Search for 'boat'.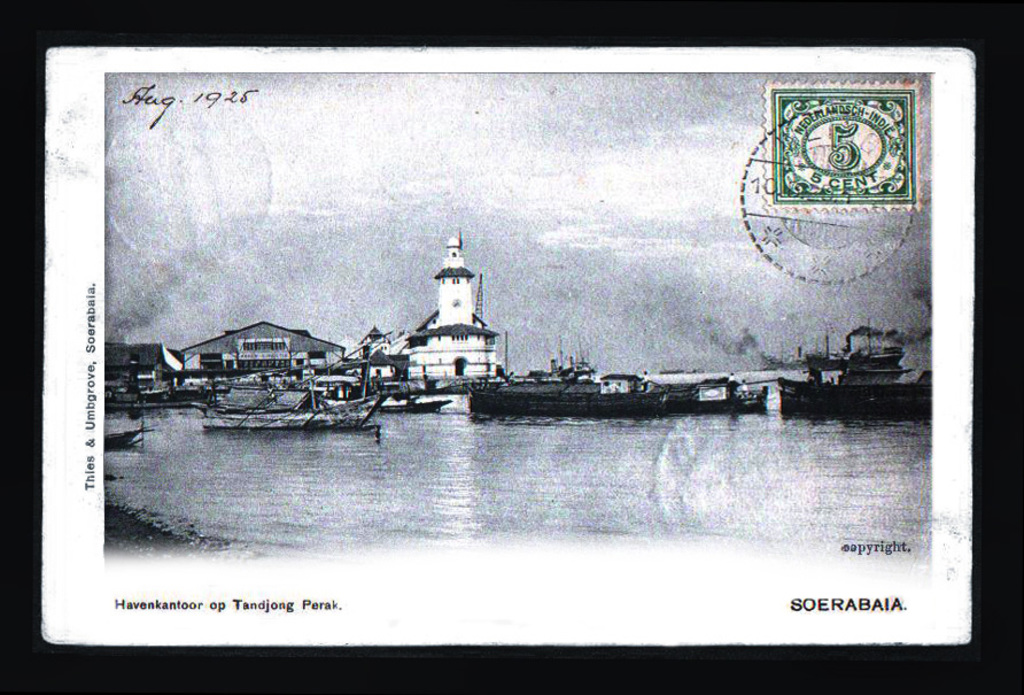
Found at 102 425 145 446.
